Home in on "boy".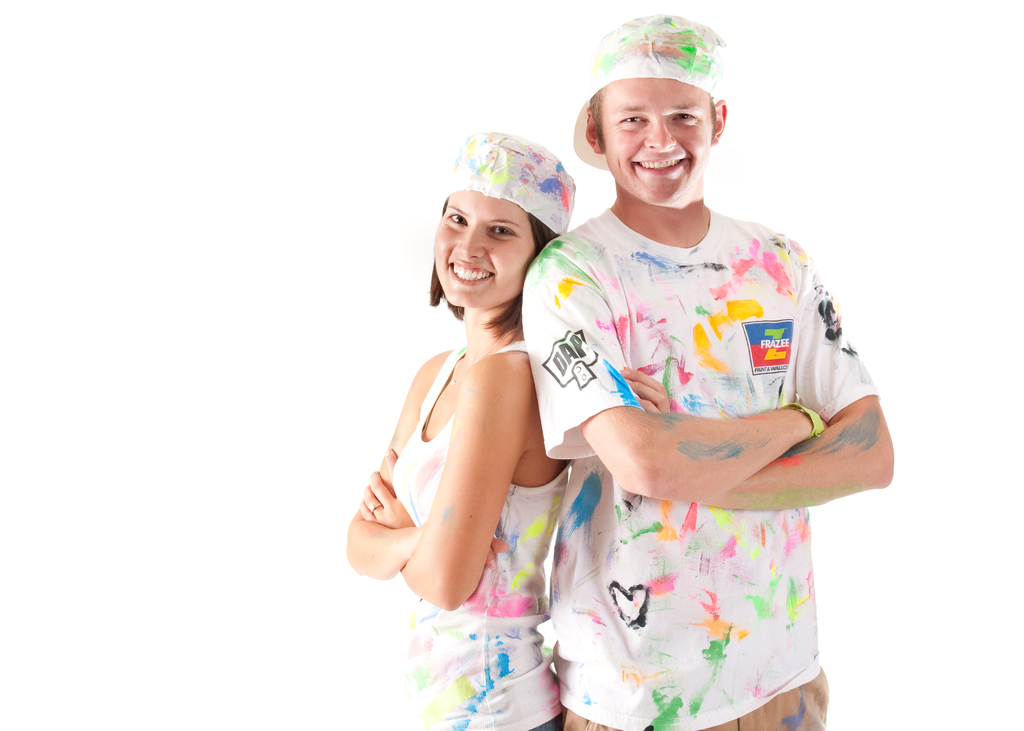
Homed in at locate(516, 15, 894, 730).
